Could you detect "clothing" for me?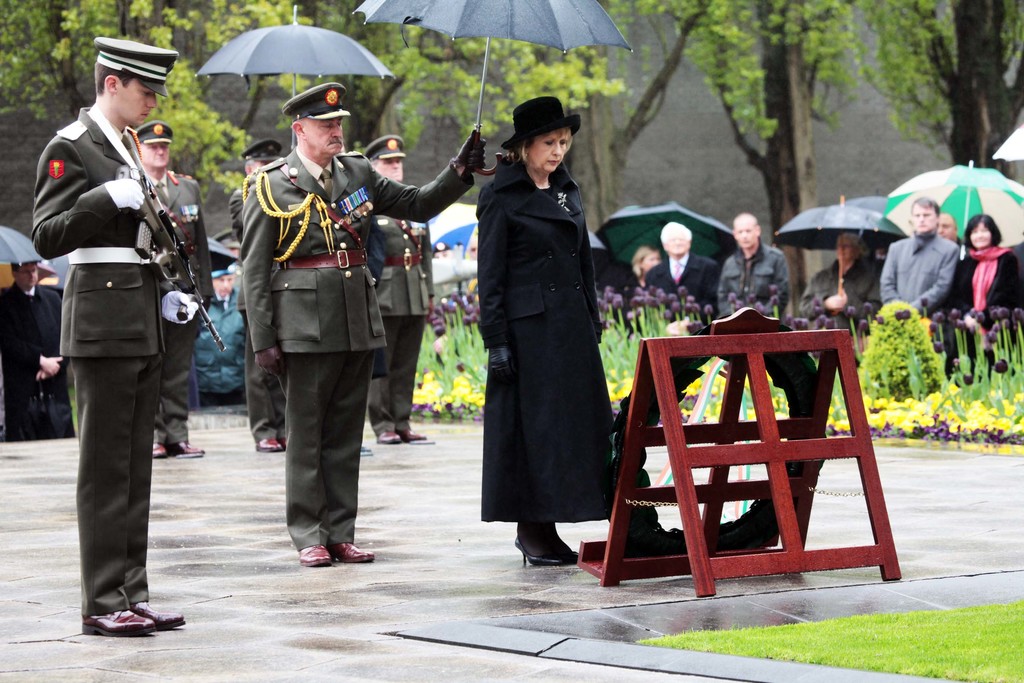
Detection result: {"x1": 28, "y1": 108, "x2": 195, "y2": 613}.
